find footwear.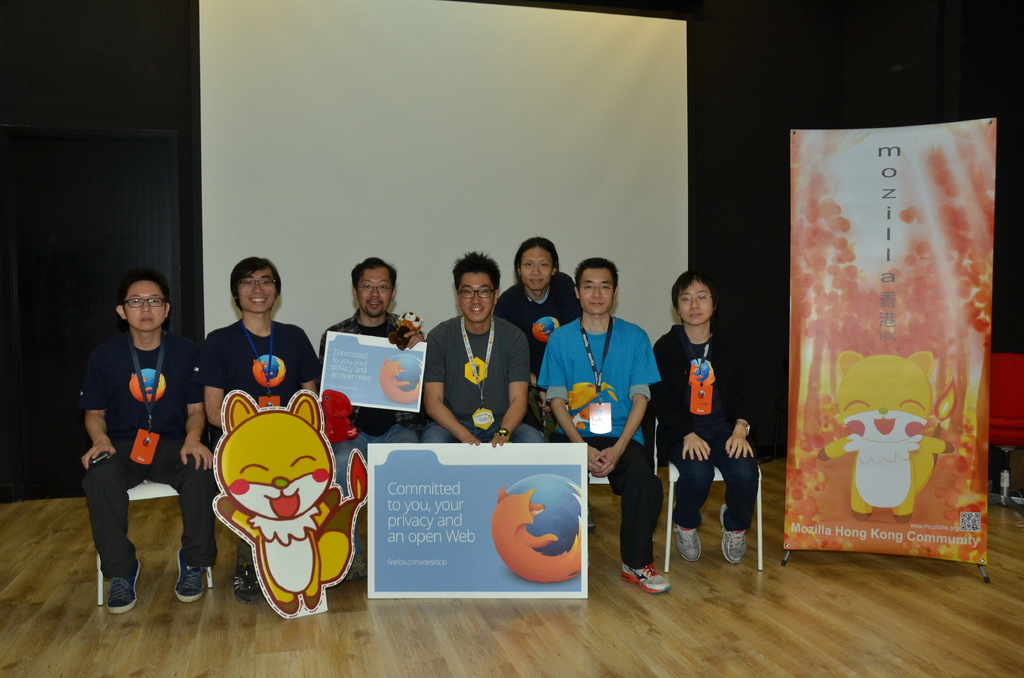
rect(675, 519, 698, 565).
